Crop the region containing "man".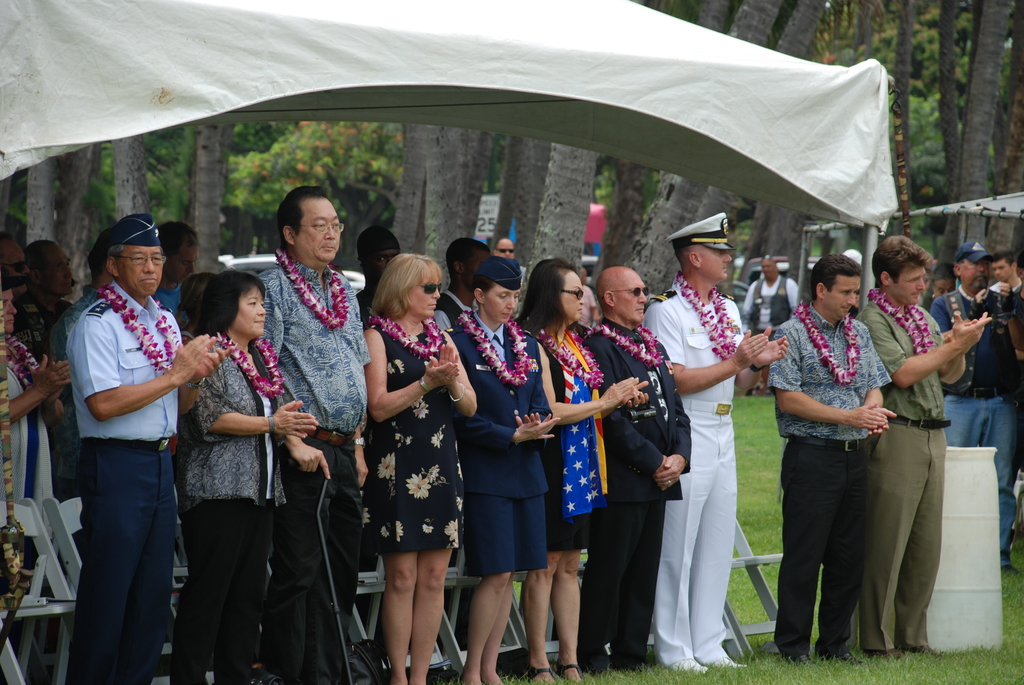
Crop region: locate(429, 240, 508, 335).
